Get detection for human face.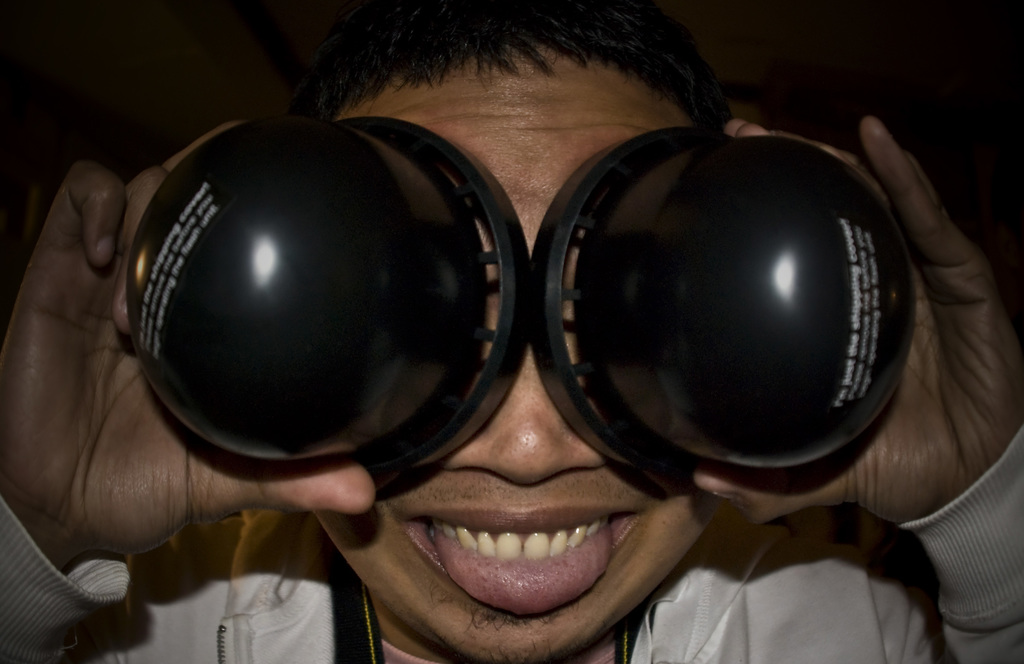
Detection: bbox=[332, 39, 704, 663].
